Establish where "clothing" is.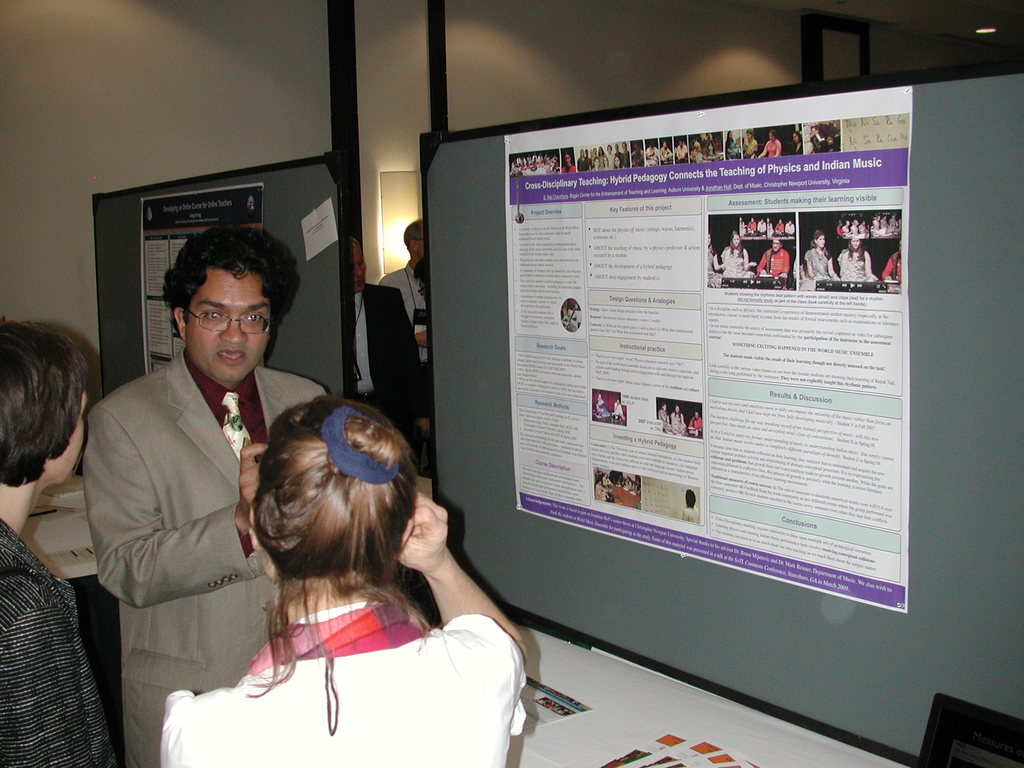
Established at [804,129,824,150].
